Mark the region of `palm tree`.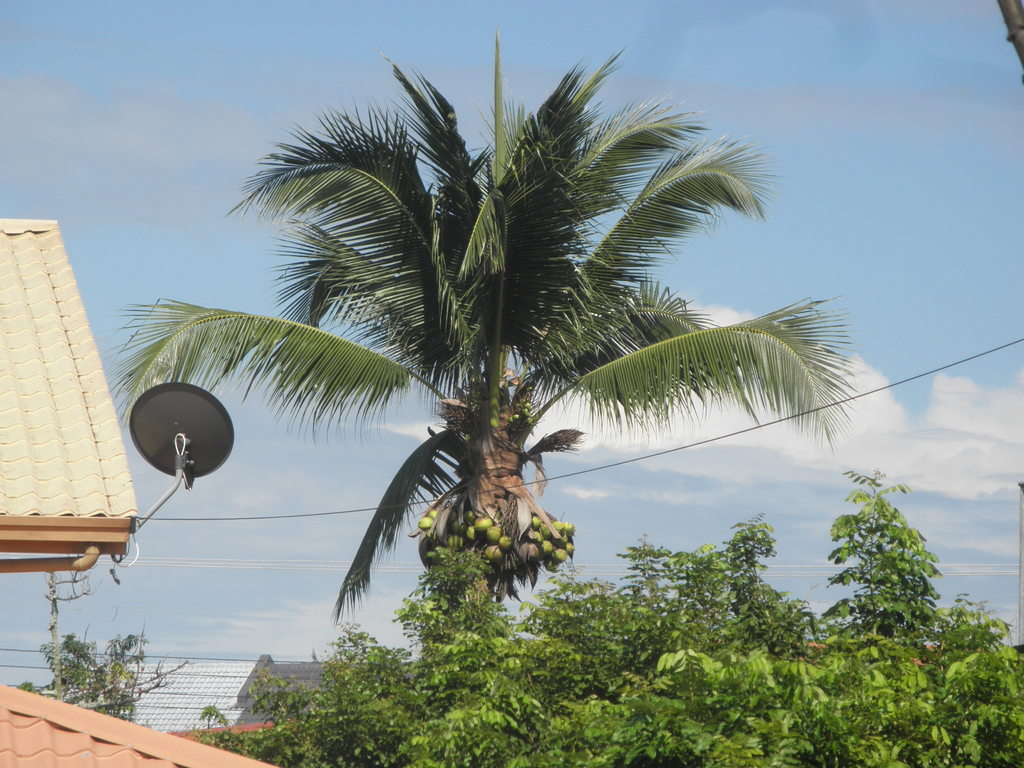
Region: (100, 27, 865, 638).
